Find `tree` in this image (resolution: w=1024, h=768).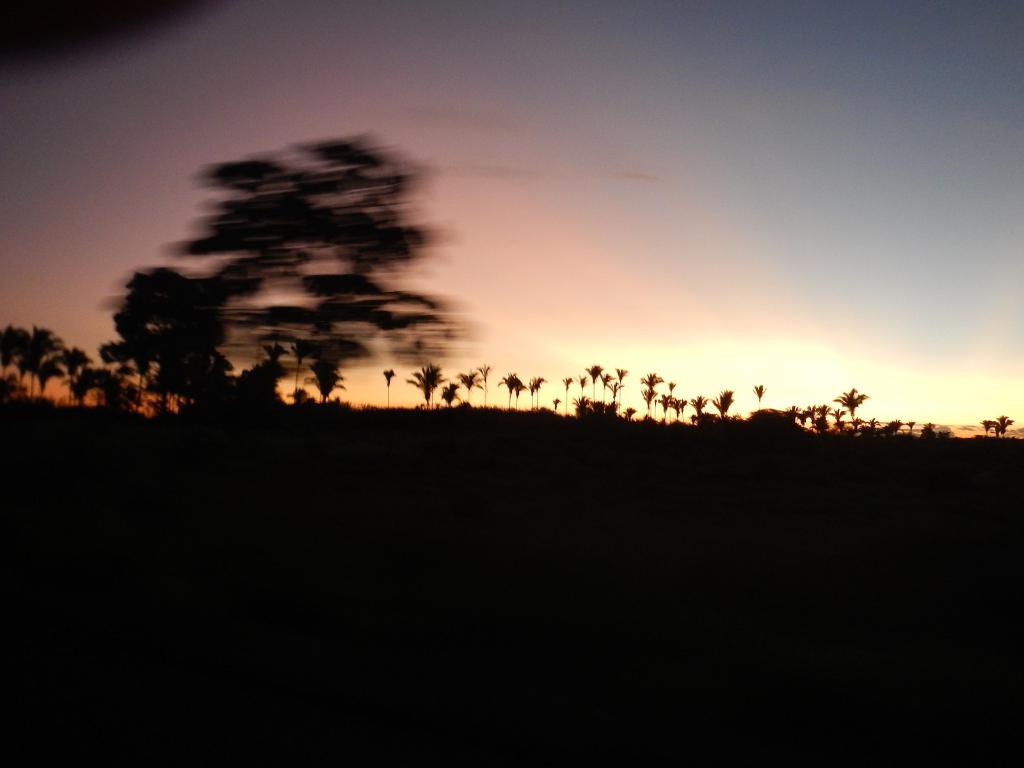
select_region(665, 380, 680, 418).
